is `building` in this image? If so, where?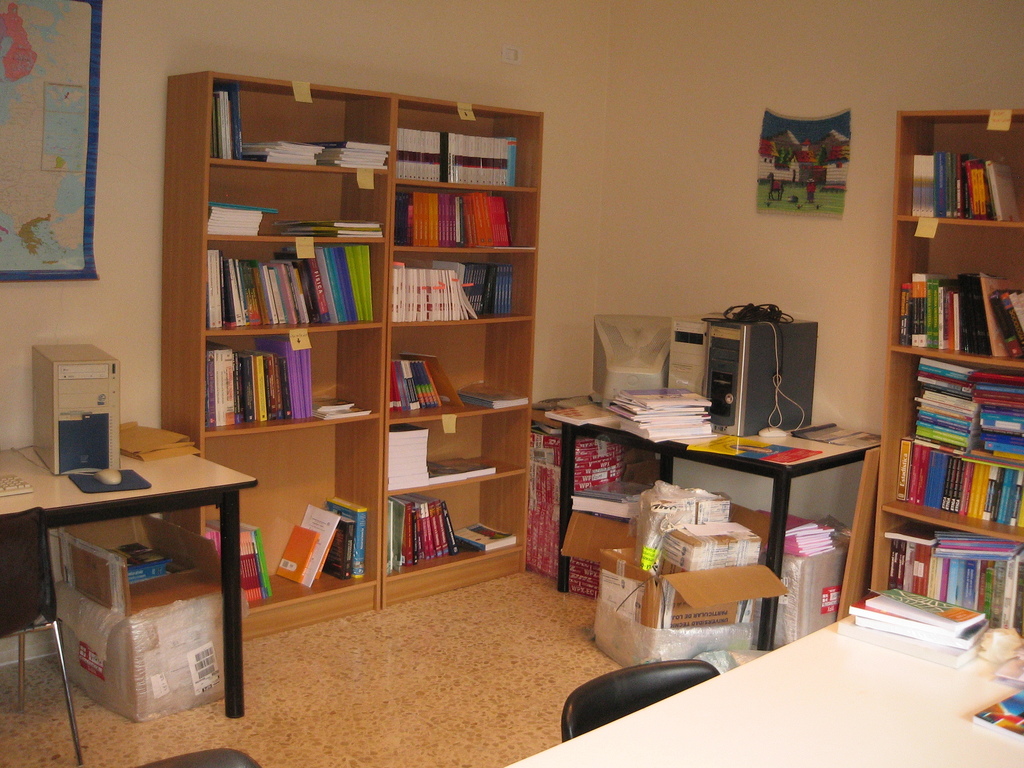
Yes, at bbox=(0, 0, 1023, 767).
